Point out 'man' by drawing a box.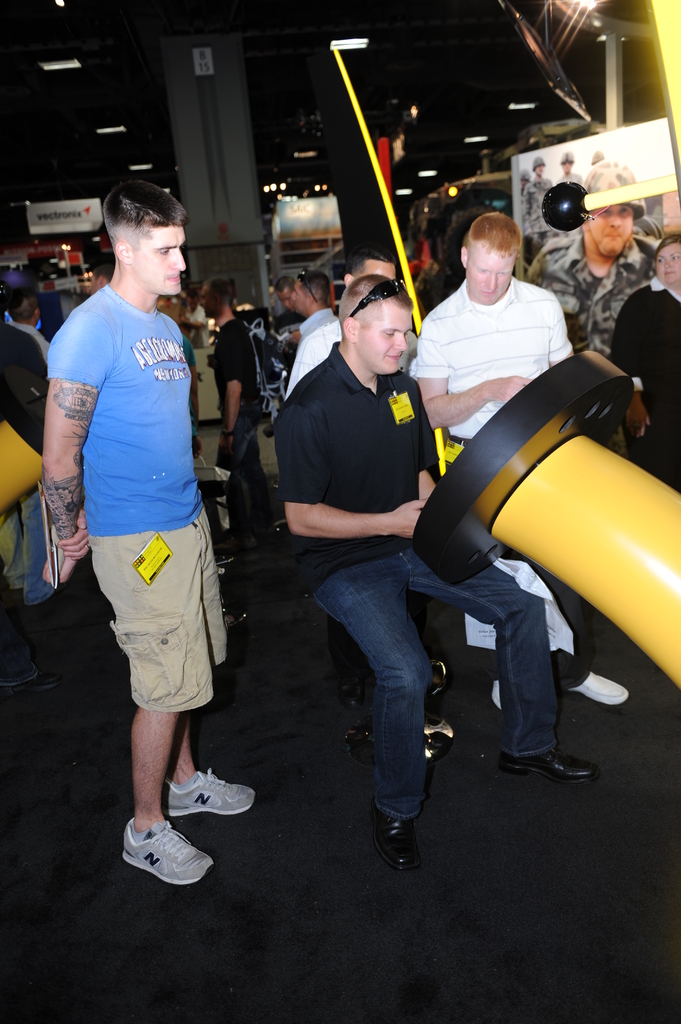
<box>584,148,630,202</box>.
